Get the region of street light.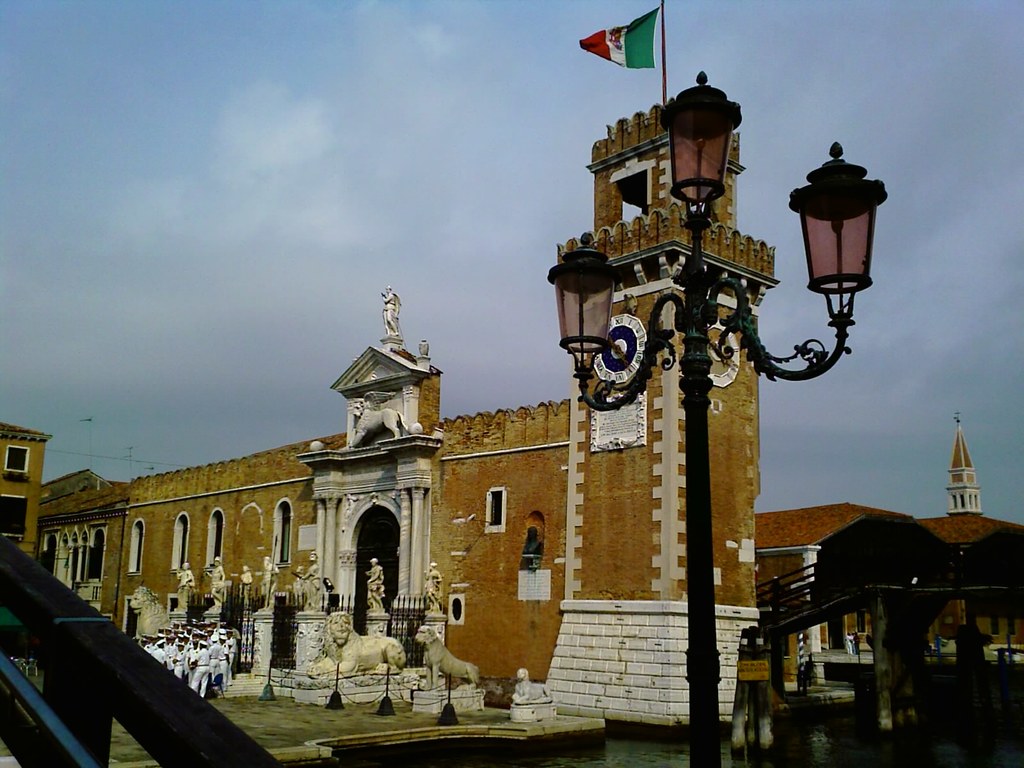
540,63,891,764.
